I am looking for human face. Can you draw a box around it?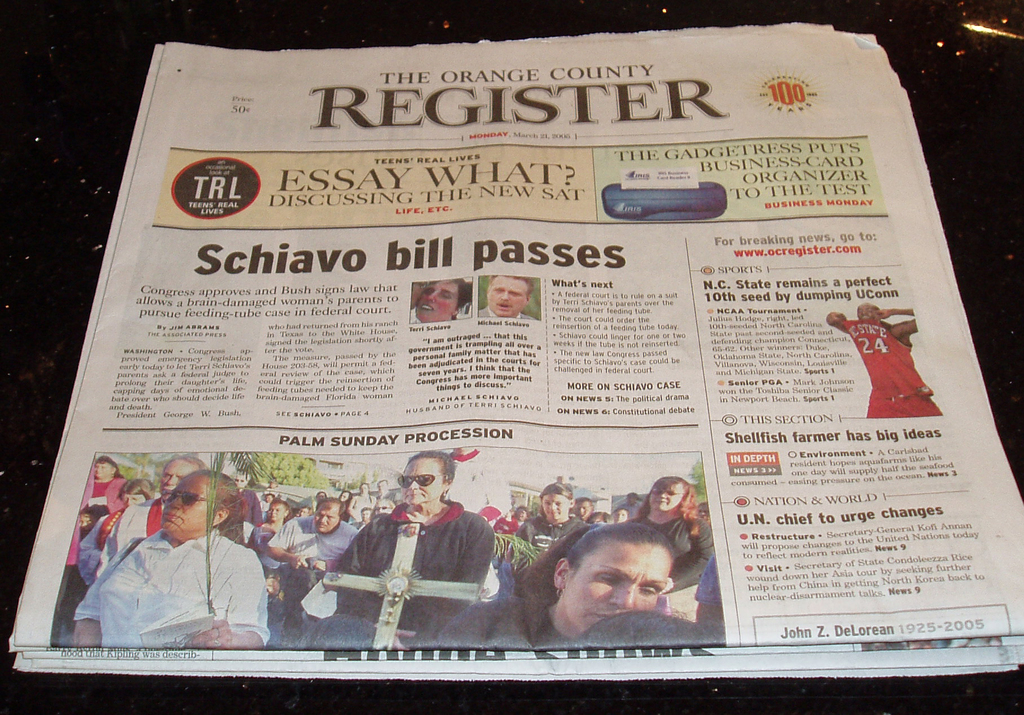
Sure, the bounding box is {"x1": 312, "y1": 500, "x2": 340, "y2": 535}.
